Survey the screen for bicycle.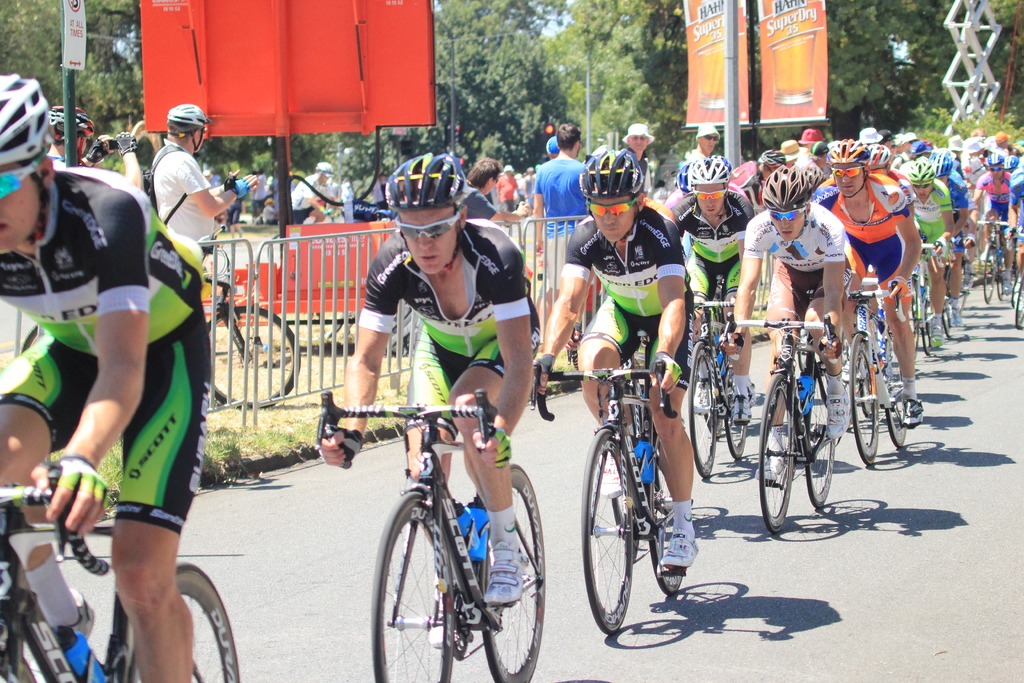
Survey found: bbox=[578, 353, 700, 635].
